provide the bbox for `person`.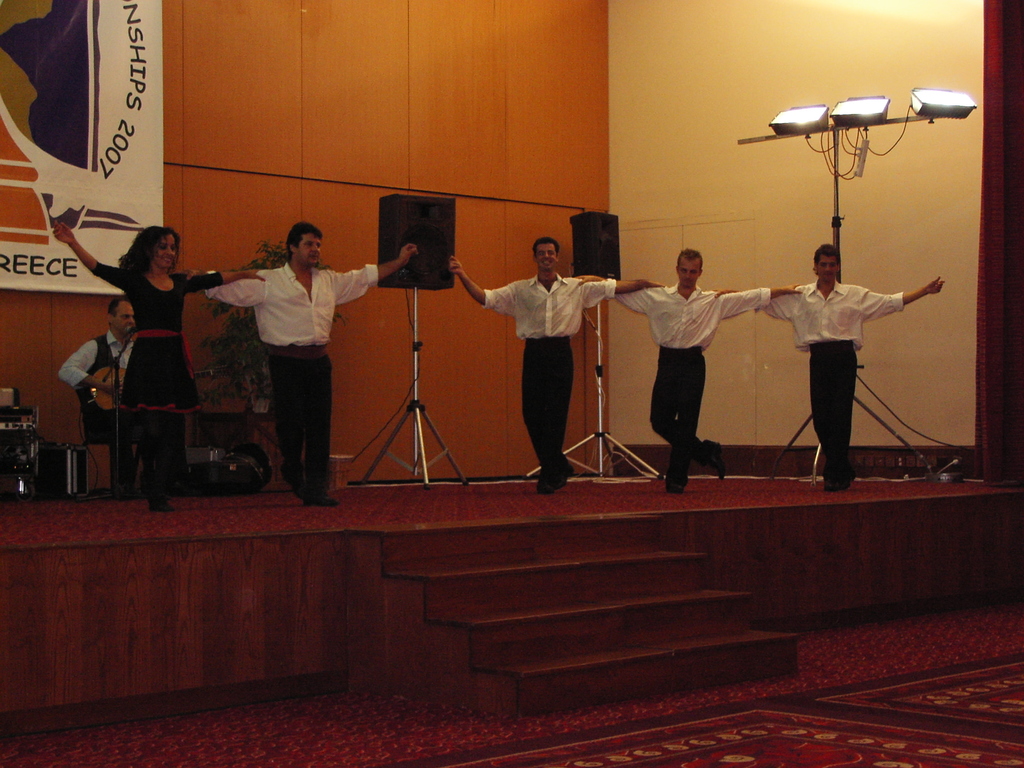
box=[52, 216, 269, 498].
